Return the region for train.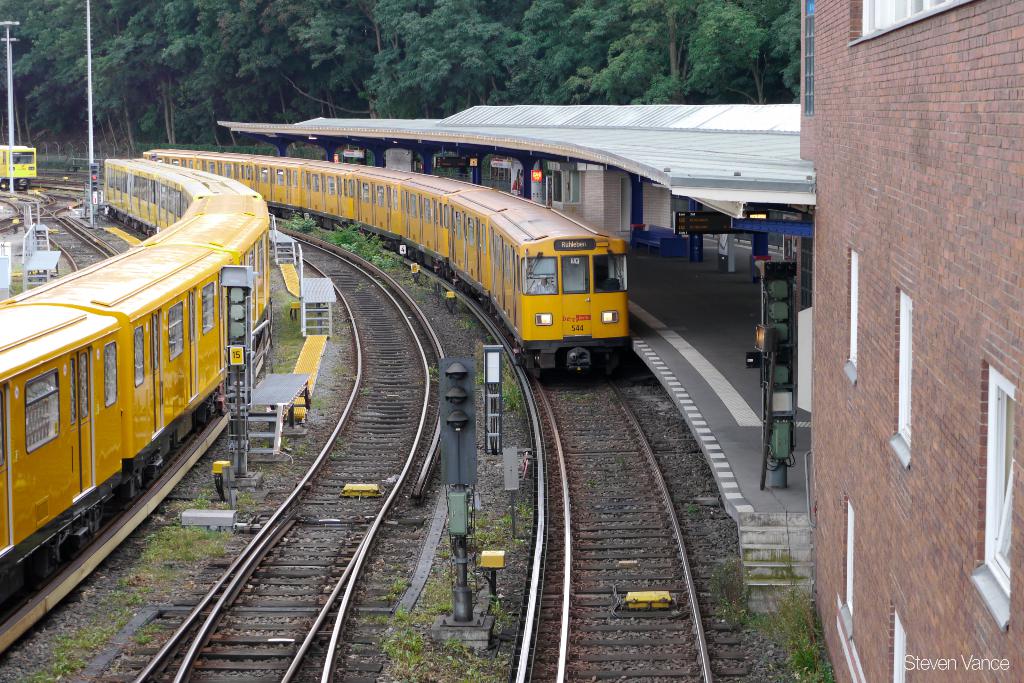
left=0, top=157, right=262, bottom=617.
